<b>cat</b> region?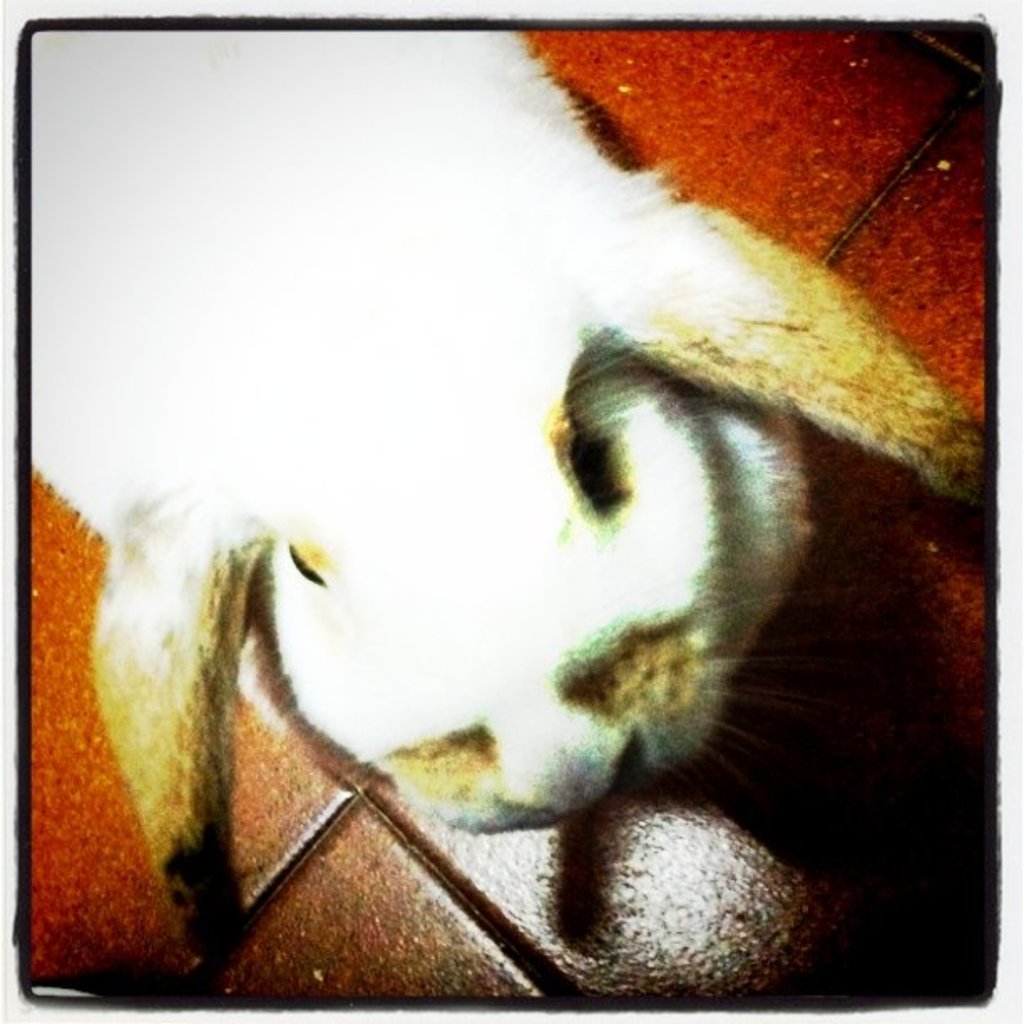
BBox(22, 32, 986, 975)
